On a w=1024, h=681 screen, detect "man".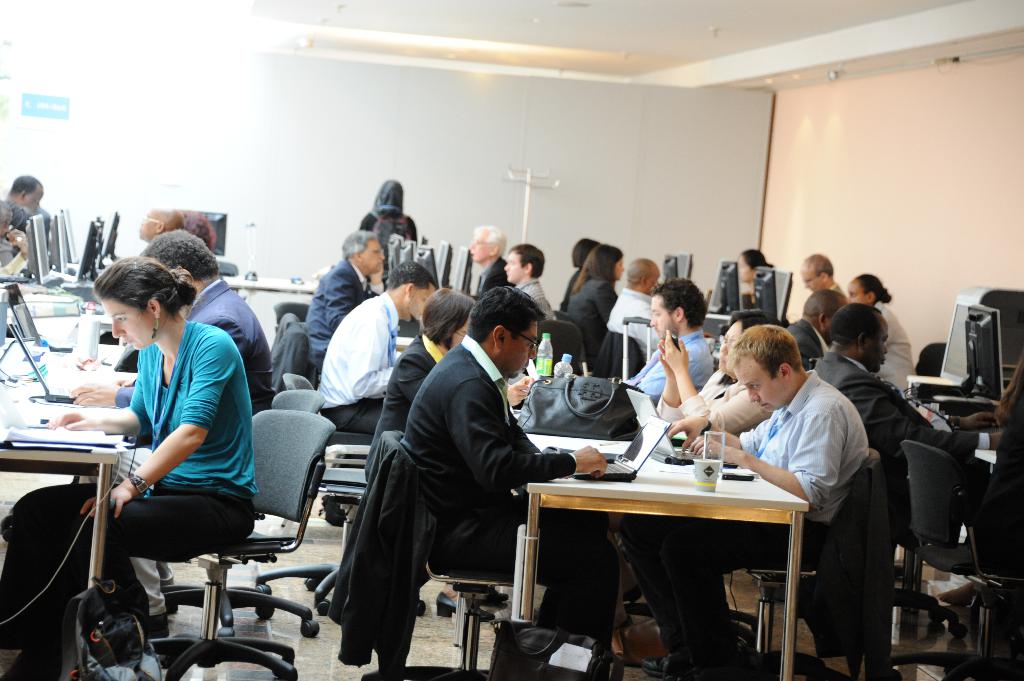
{"x1": 622, "y1": 278, "x2": 714, "y2": 402}.
